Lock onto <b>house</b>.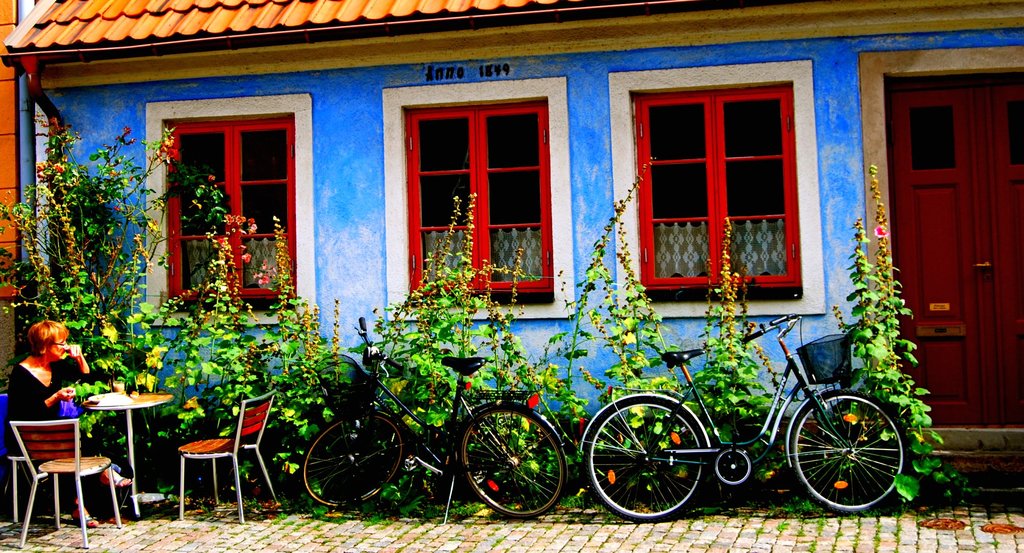
Locked: box(0, 0, 1021, 525).
